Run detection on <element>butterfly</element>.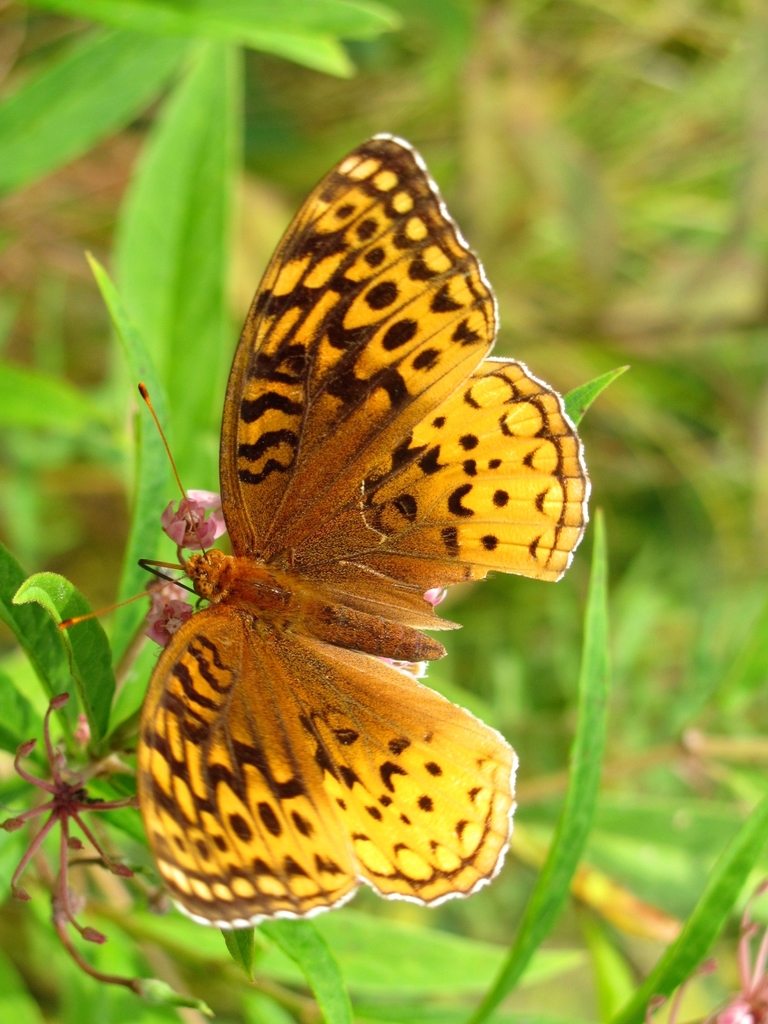
Result: bbox=(86, 113, 625, 922).
